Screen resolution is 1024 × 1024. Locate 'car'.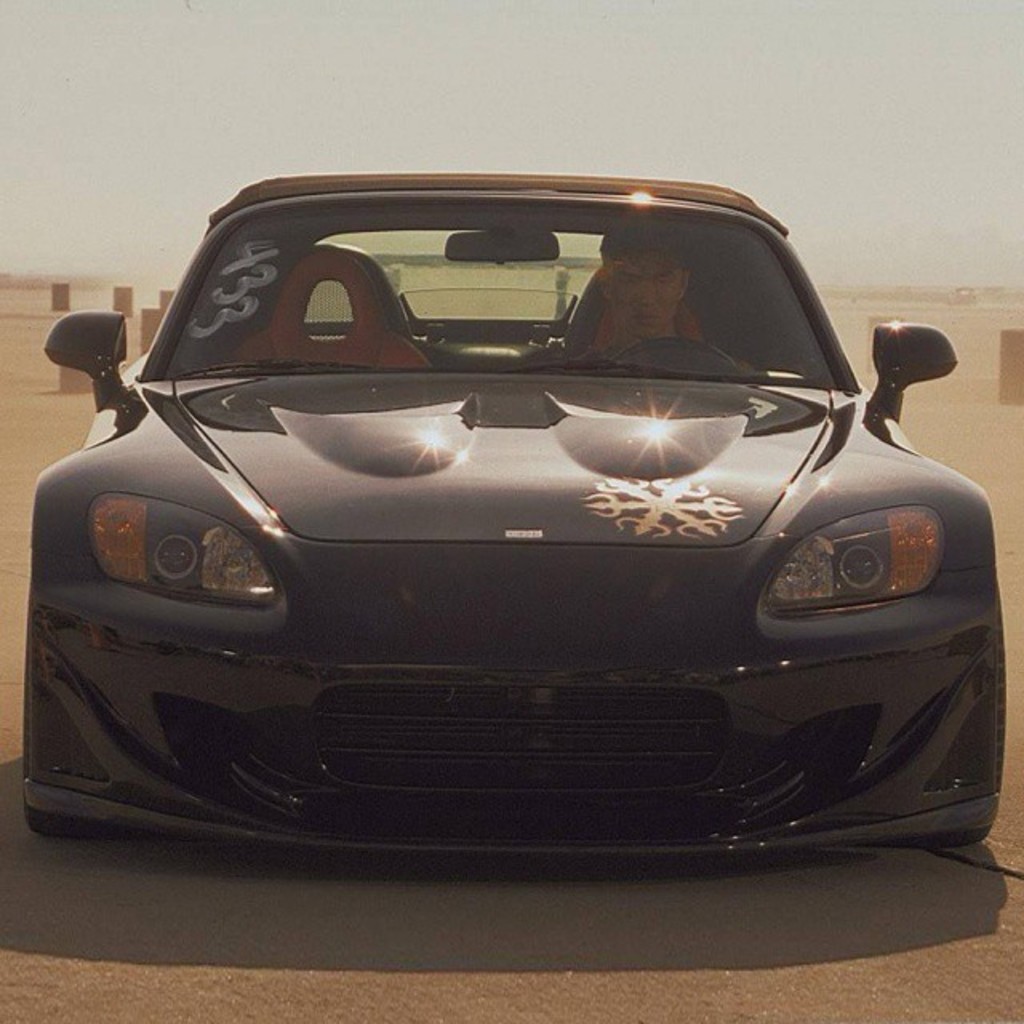
(27,170,1003,845).
